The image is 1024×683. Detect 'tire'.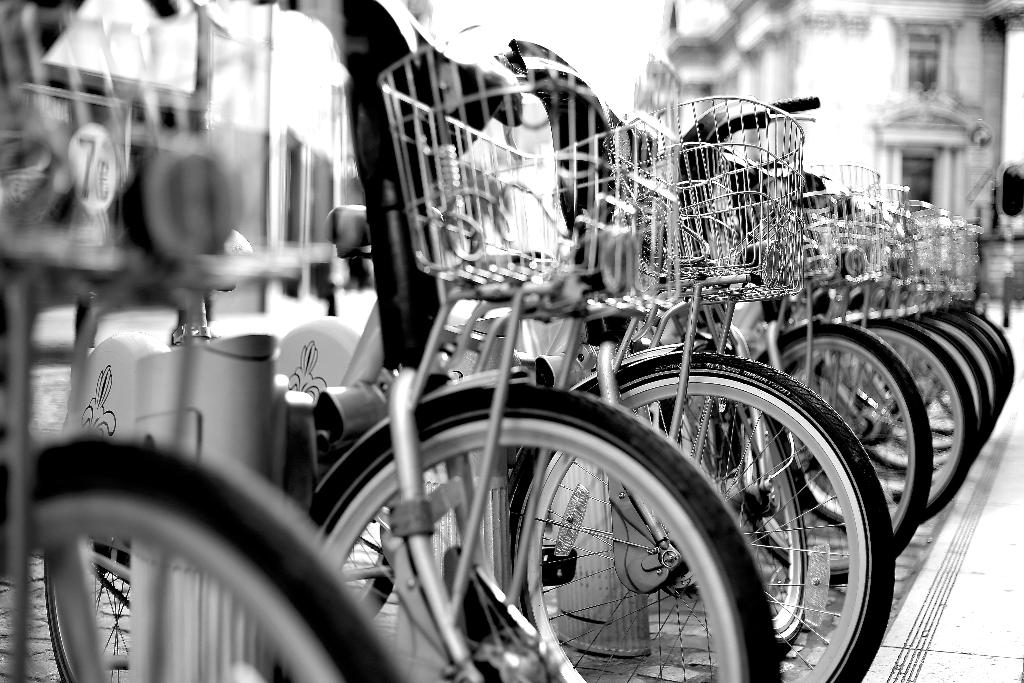
Detection: left=775, top=318, right=973, bottom=532.
